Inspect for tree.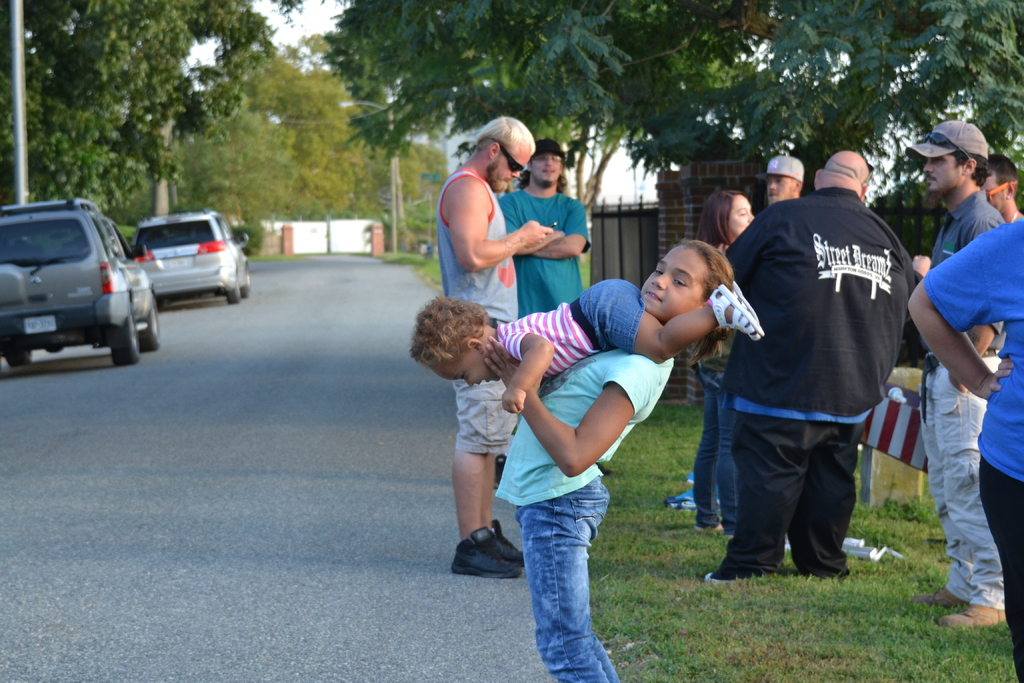
Inspection: box(267, 41, 442, 276).
